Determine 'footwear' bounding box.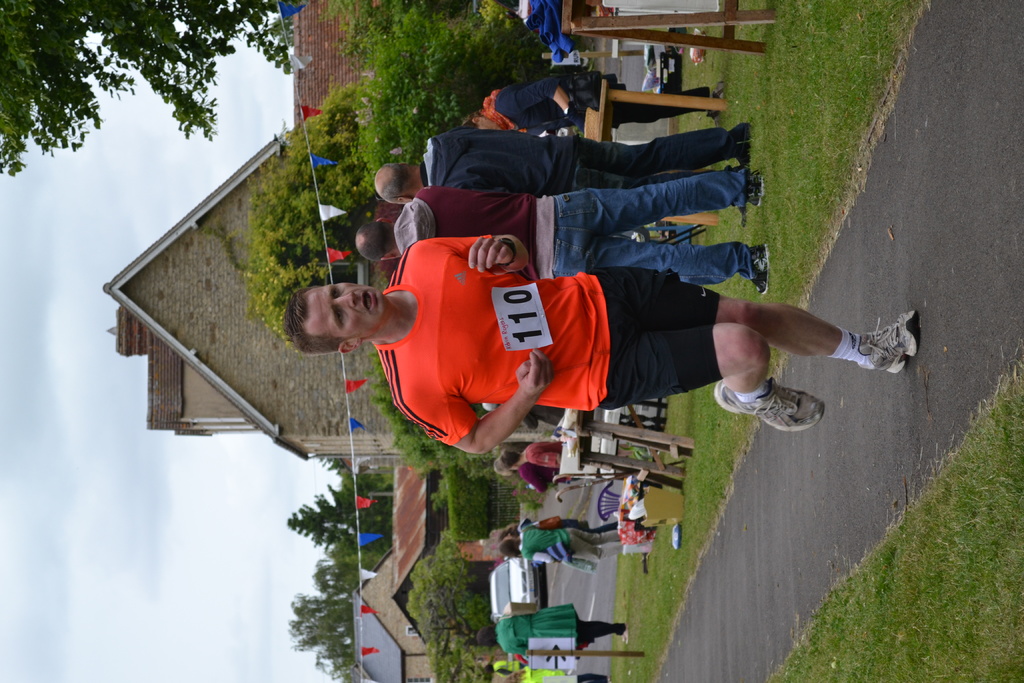
Determined: <box>713,375,824,429</box>.
